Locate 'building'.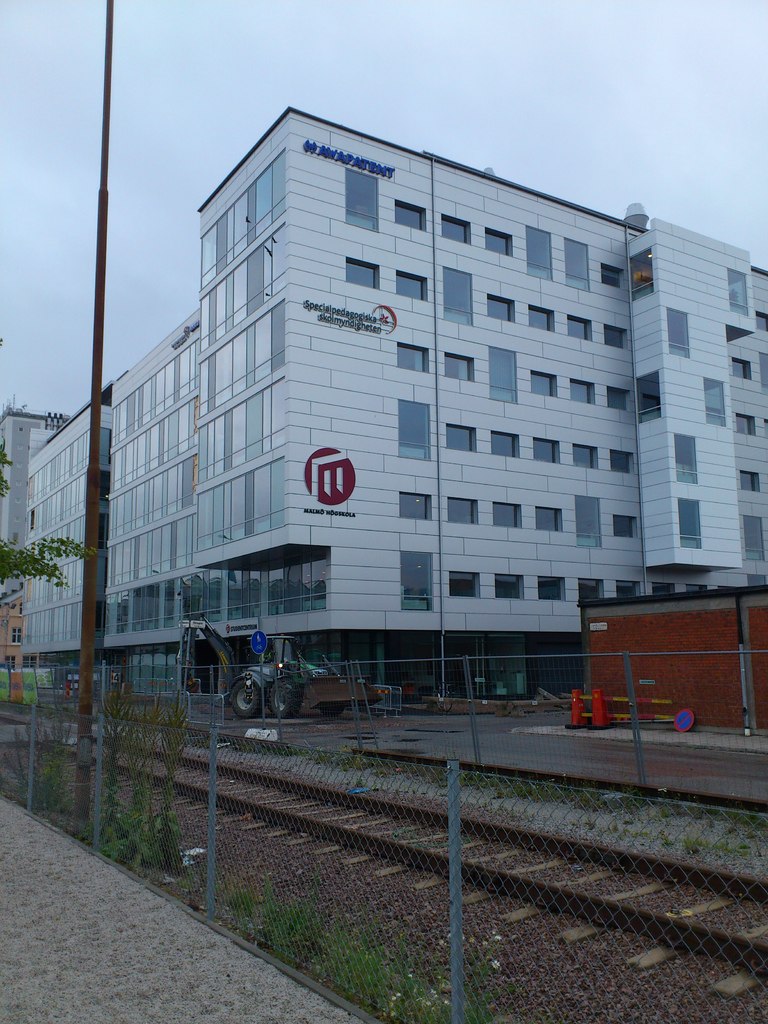
Bounding box: BBox(0, 108, 767, 691).
